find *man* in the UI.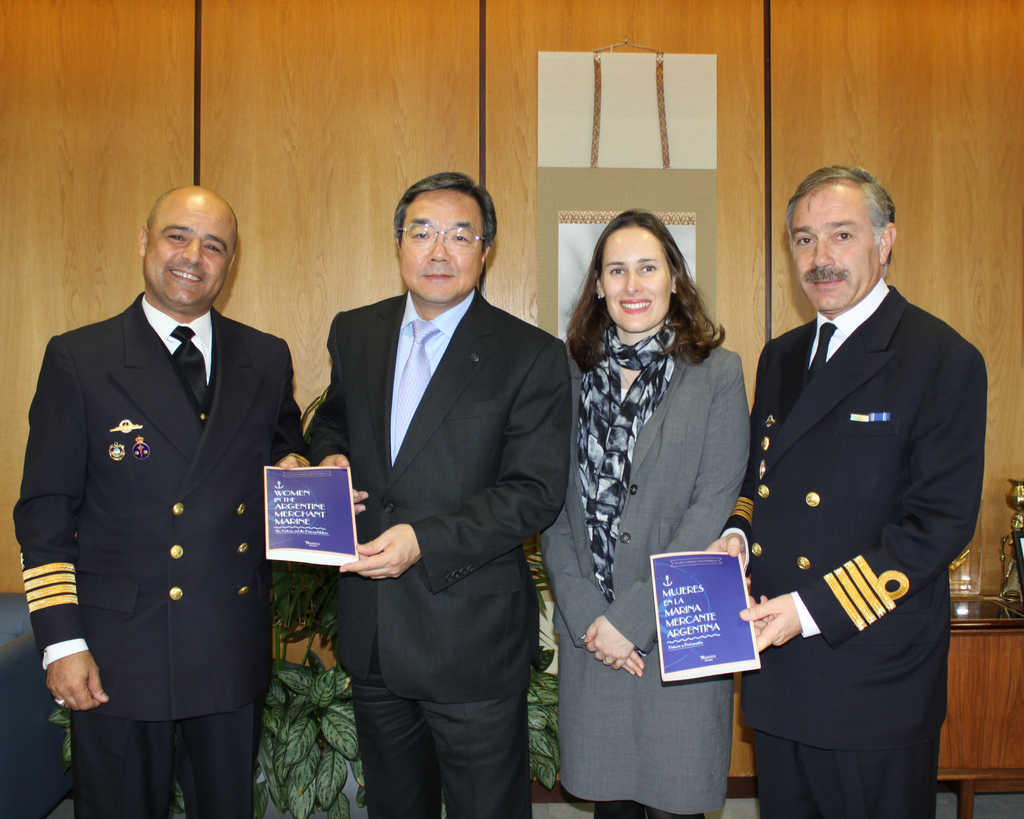
UI element at (703, 162, 988, 816).
